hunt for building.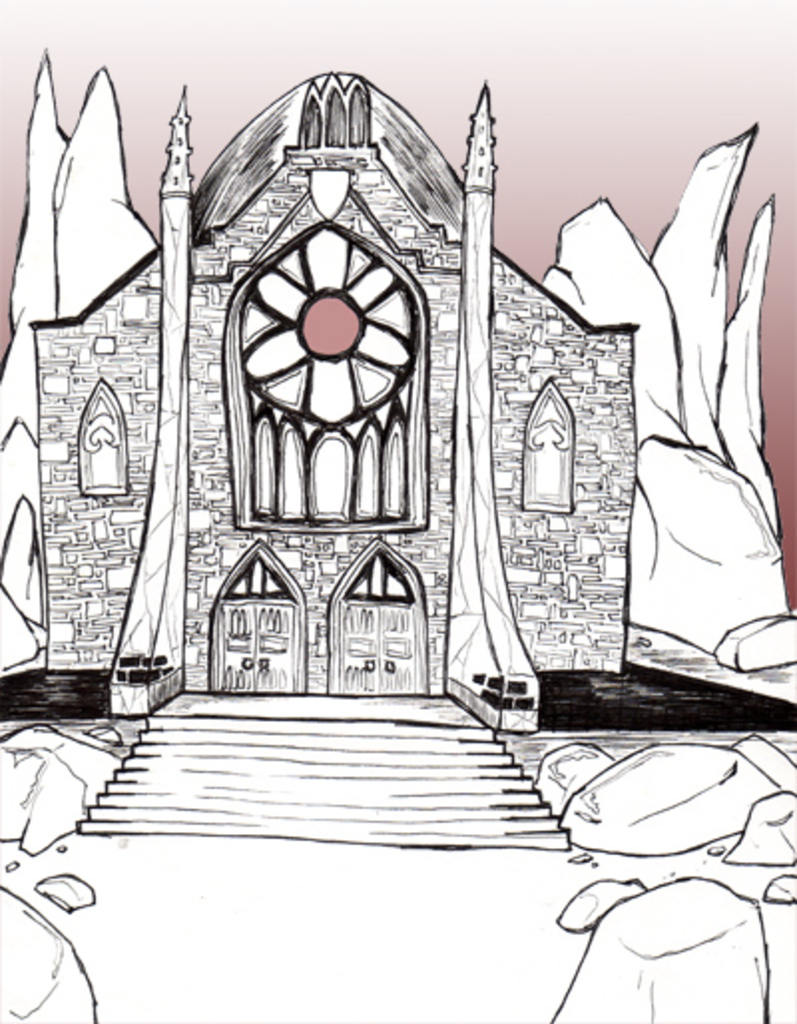
Hunted down at select_region(28, 68, 642, 851).
